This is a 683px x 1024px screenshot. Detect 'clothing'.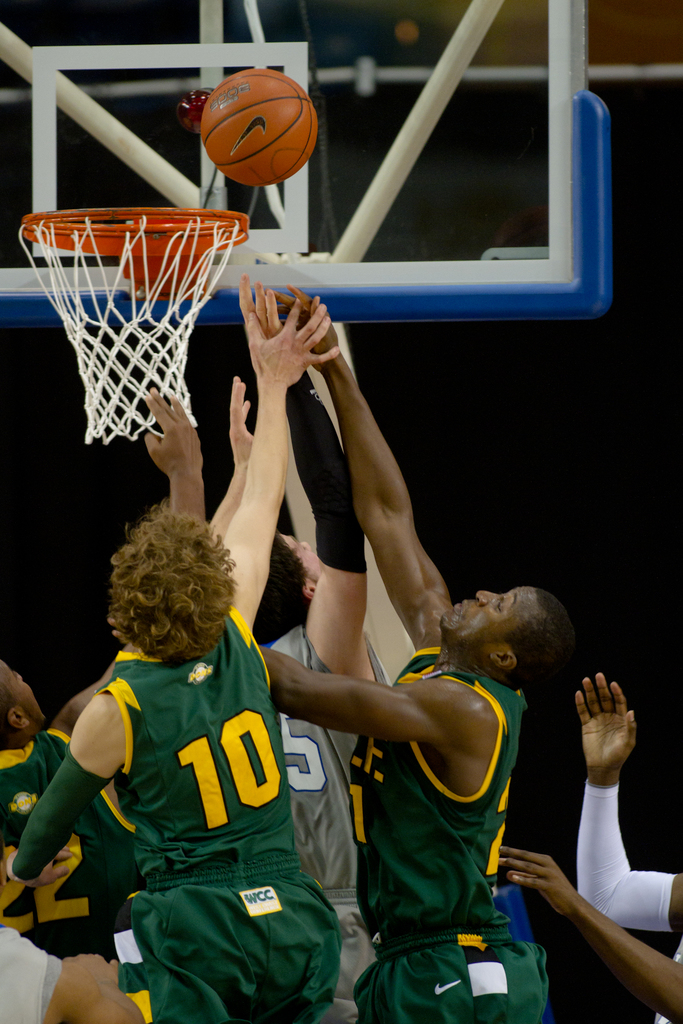
336 643 548 1023.
